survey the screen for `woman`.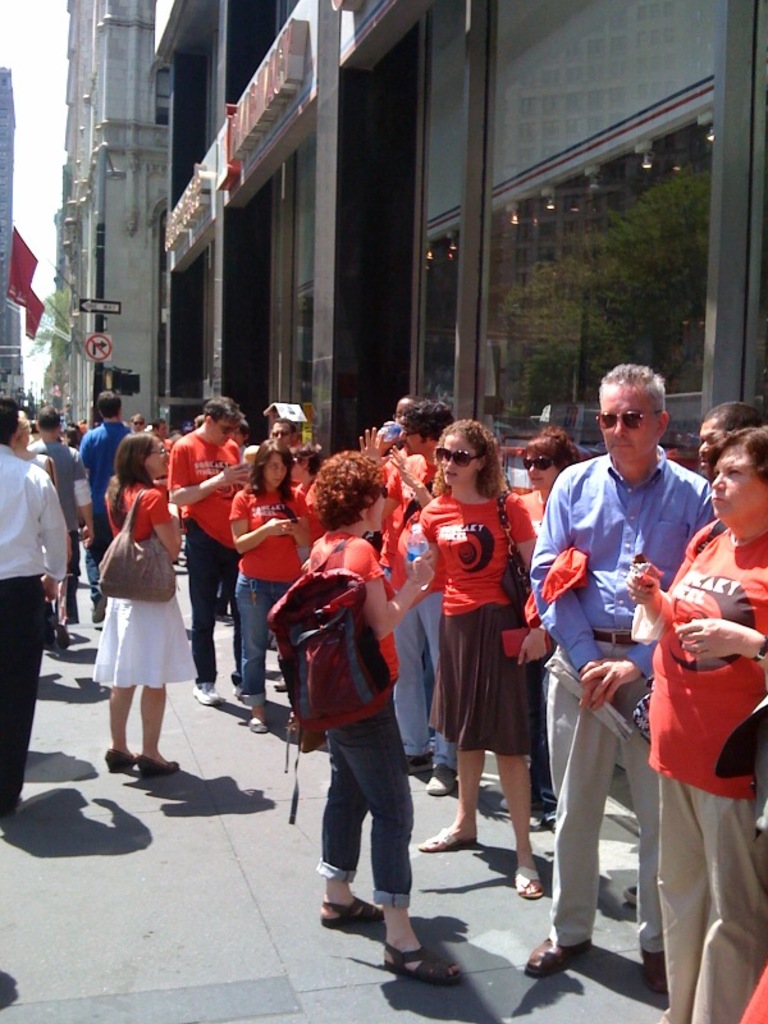
Survey found: crop(229, 439, 317, 737).
